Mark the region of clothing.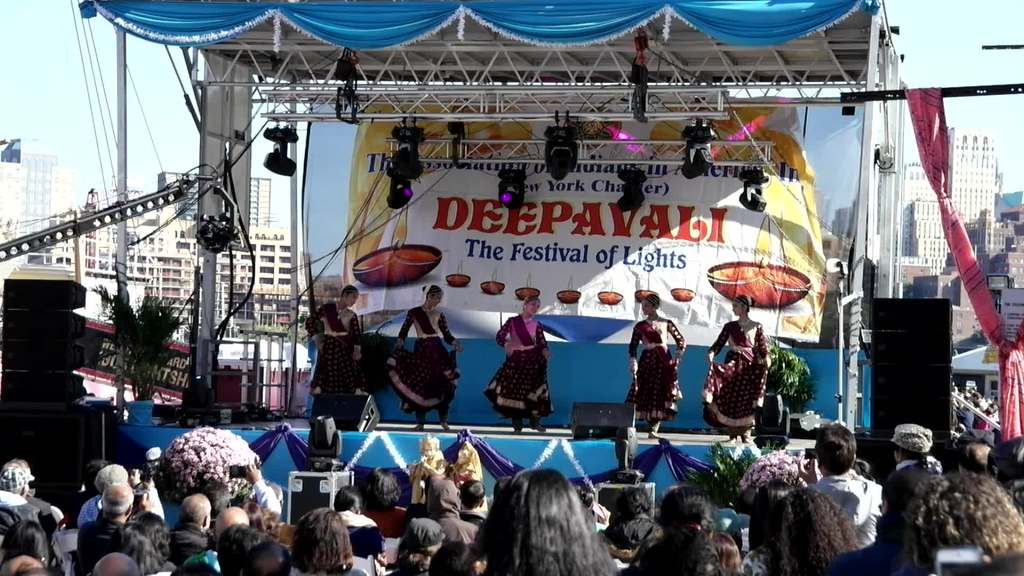
Region: x1=495, y1=311, x2=548, y2=428.
